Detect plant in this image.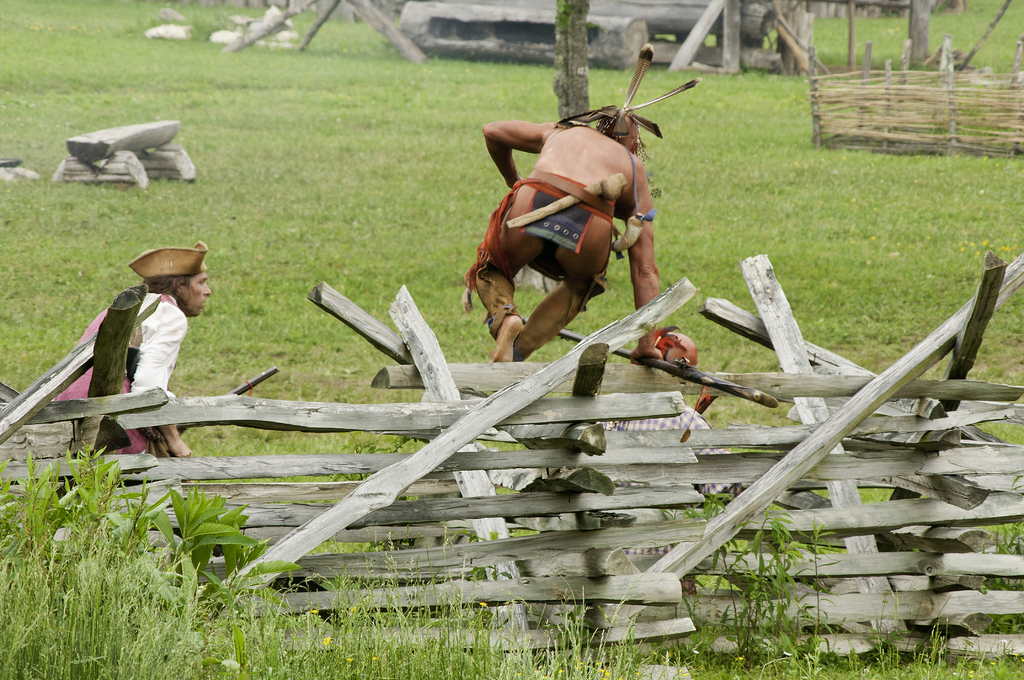
Detection: box(22, 455, 273, 628).
